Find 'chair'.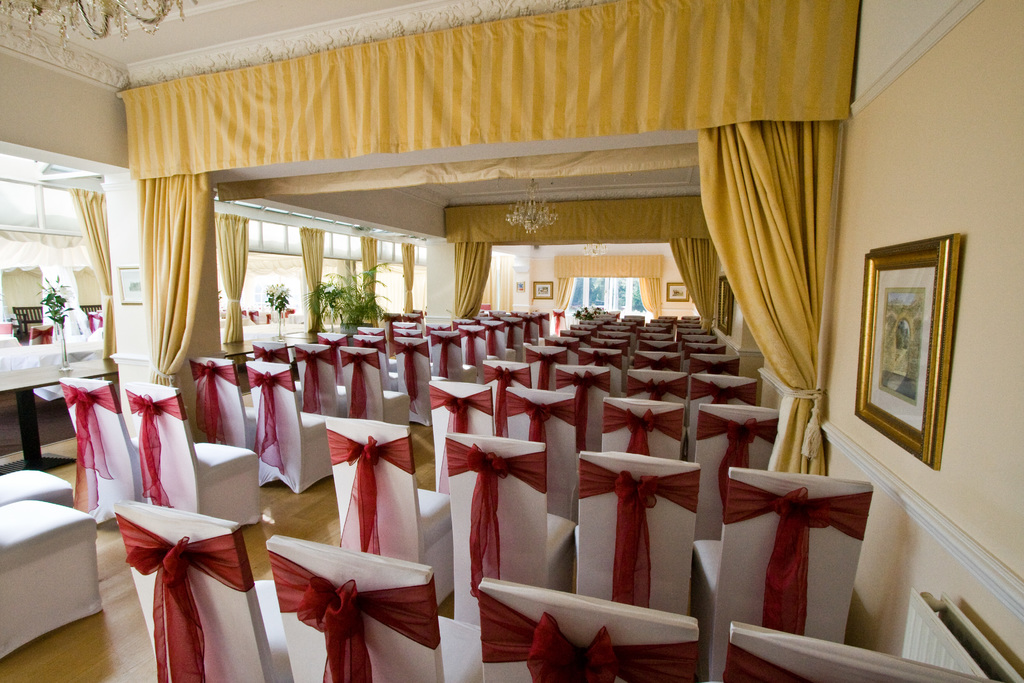
<region>341, 342, 409, 431</region>.
